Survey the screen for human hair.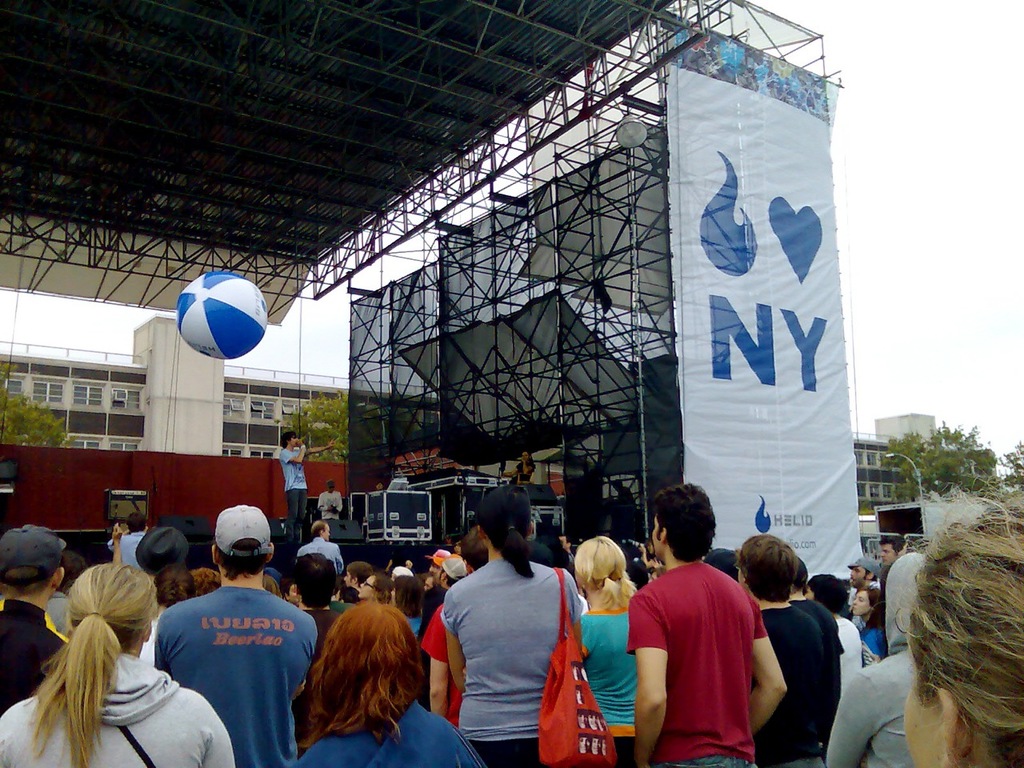
Survey found: [left=308, top=518, right=326, bottom=534].
